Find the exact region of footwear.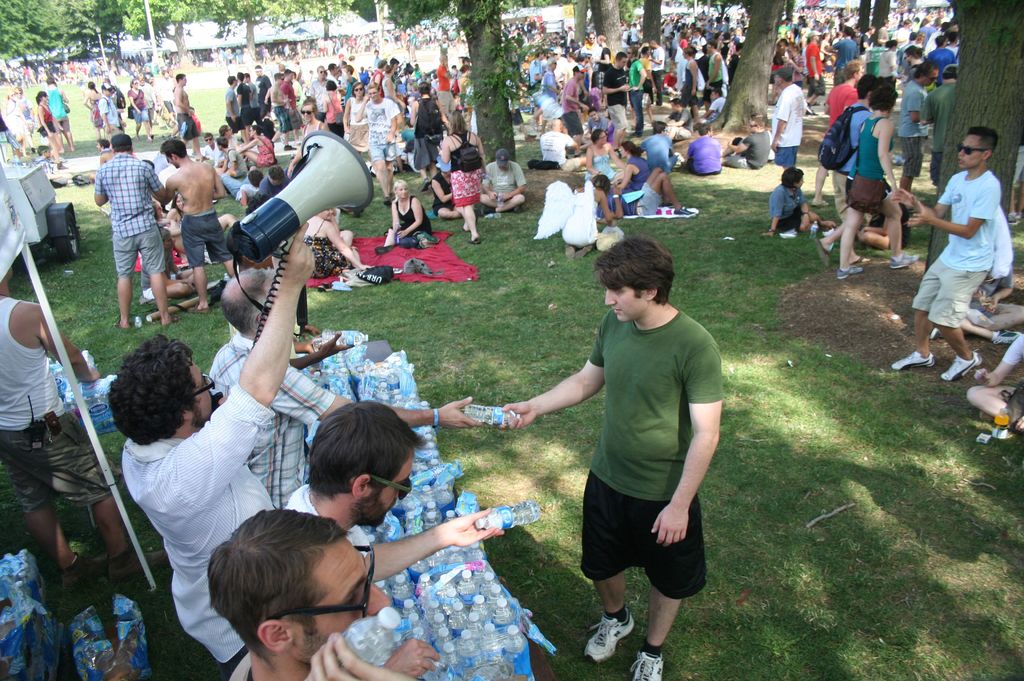
Exact region: select_region(188, 306, 212, 315).
